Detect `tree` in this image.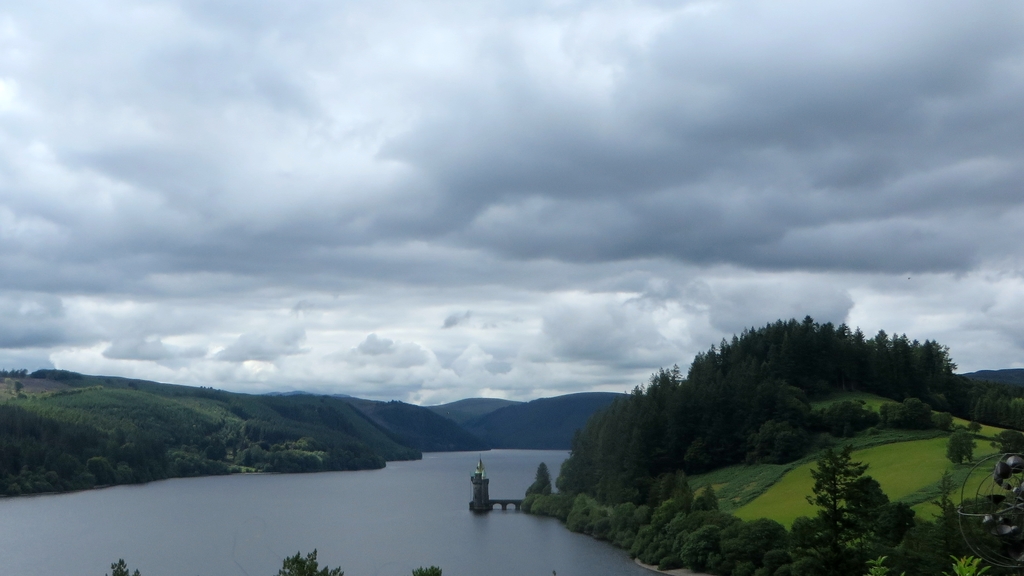
Detection: BBox(11, 379, 25, 395).
